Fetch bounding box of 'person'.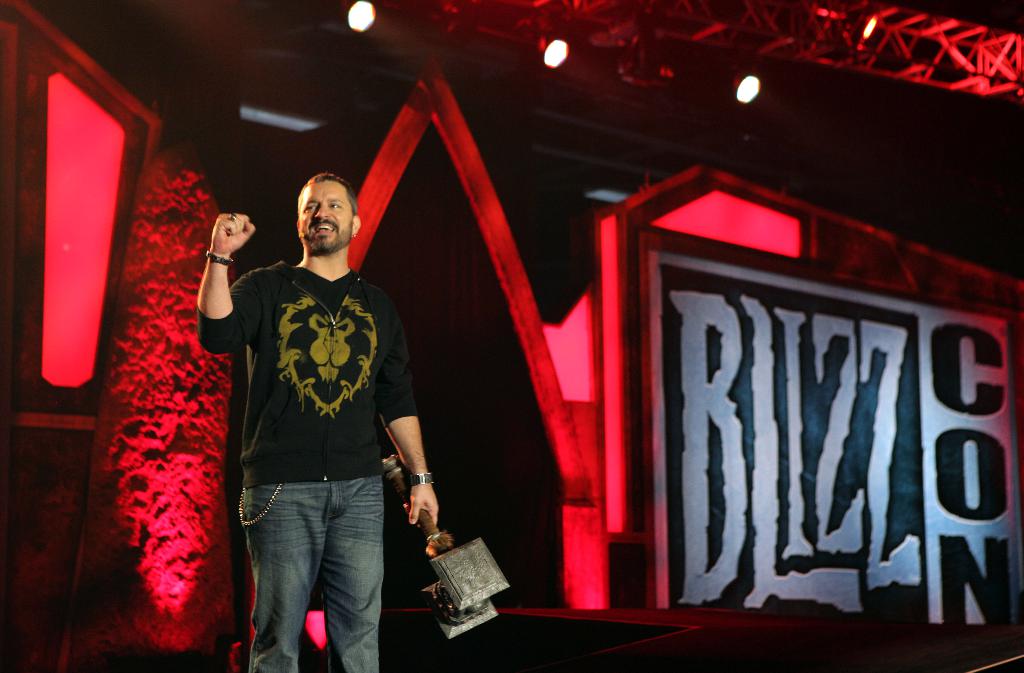
Bbox: left=198, top=138, right=425, bottom=658.
